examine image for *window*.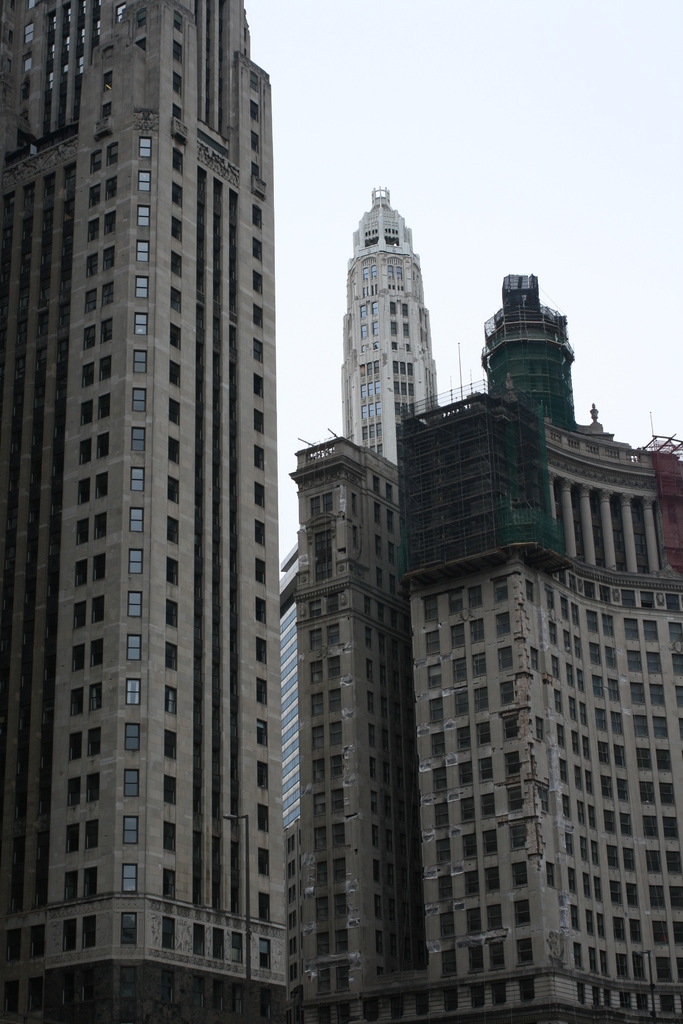
Examination result: [x1=493, y1=575, x2=509, y2=605].
